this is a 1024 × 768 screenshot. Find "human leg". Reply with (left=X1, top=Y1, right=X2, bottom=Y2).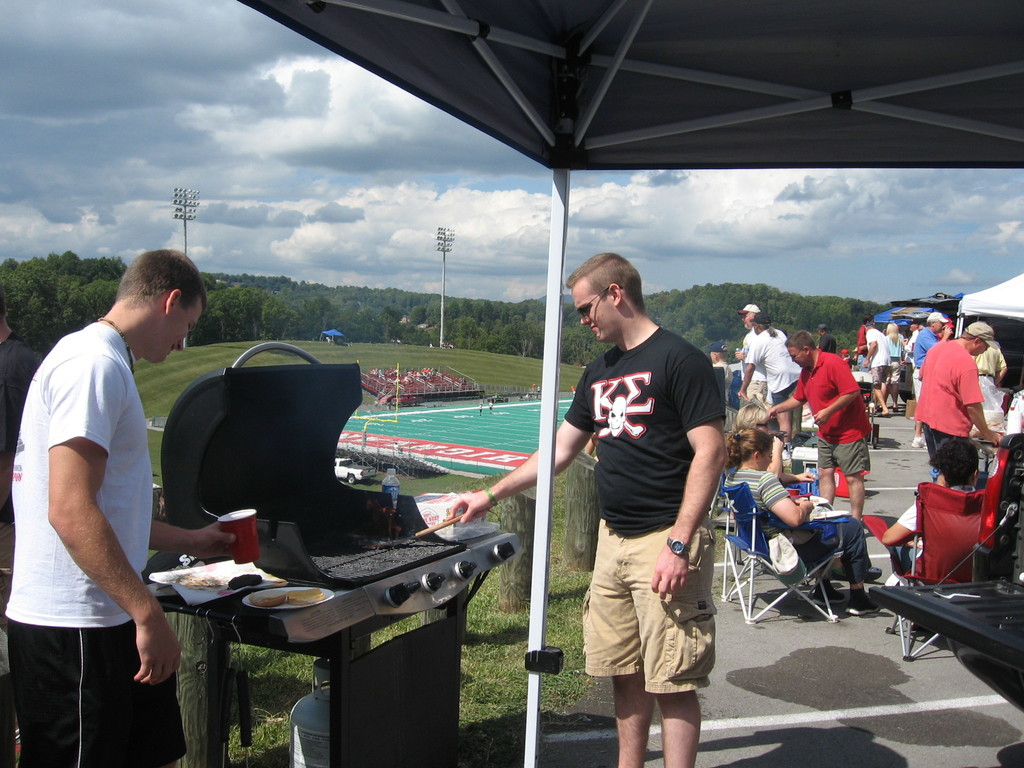
(left=801, top=518, right=876, bottom=620).
